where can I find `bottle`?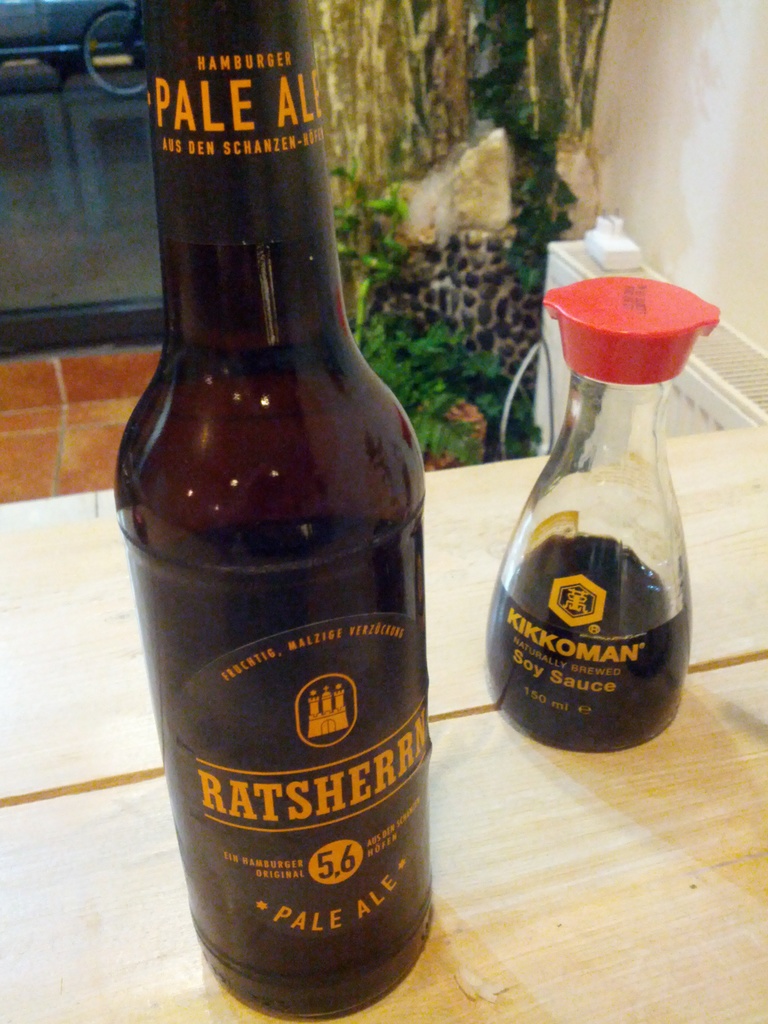
You can find it at [107, 4, 454, 1023].
